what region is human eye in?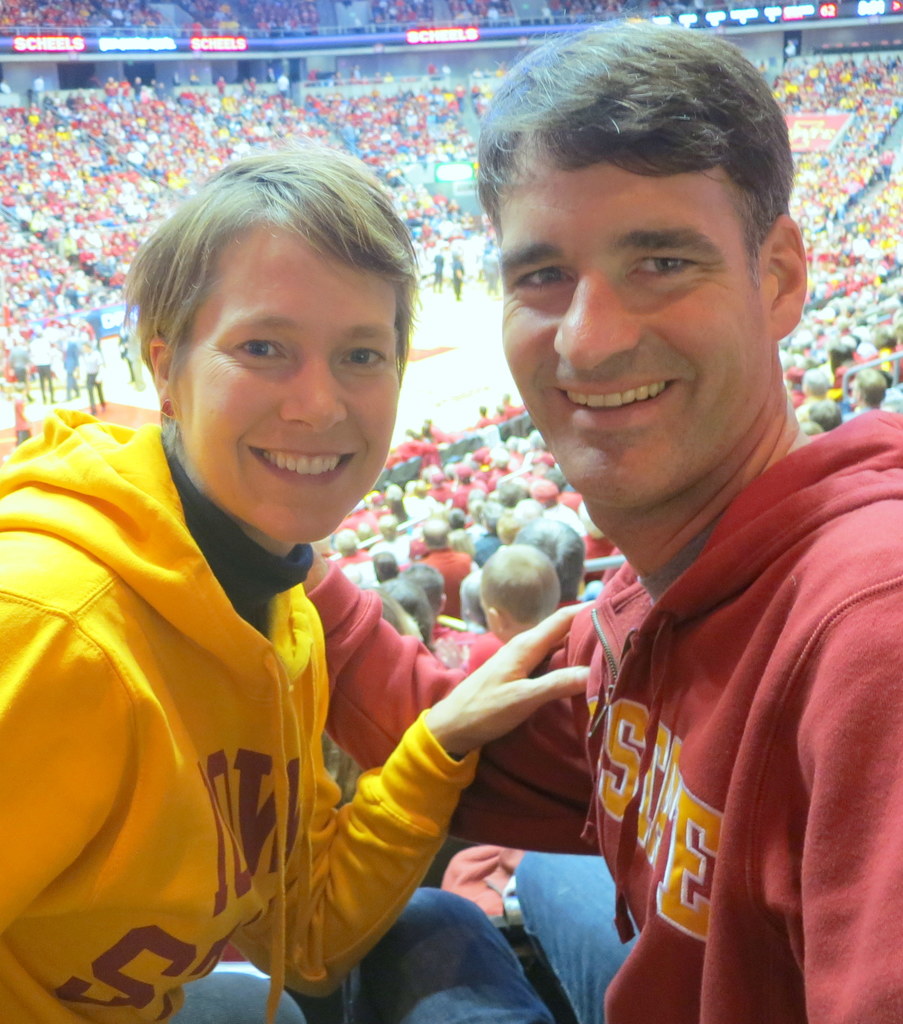
locate(621, 220, 761, 301).
